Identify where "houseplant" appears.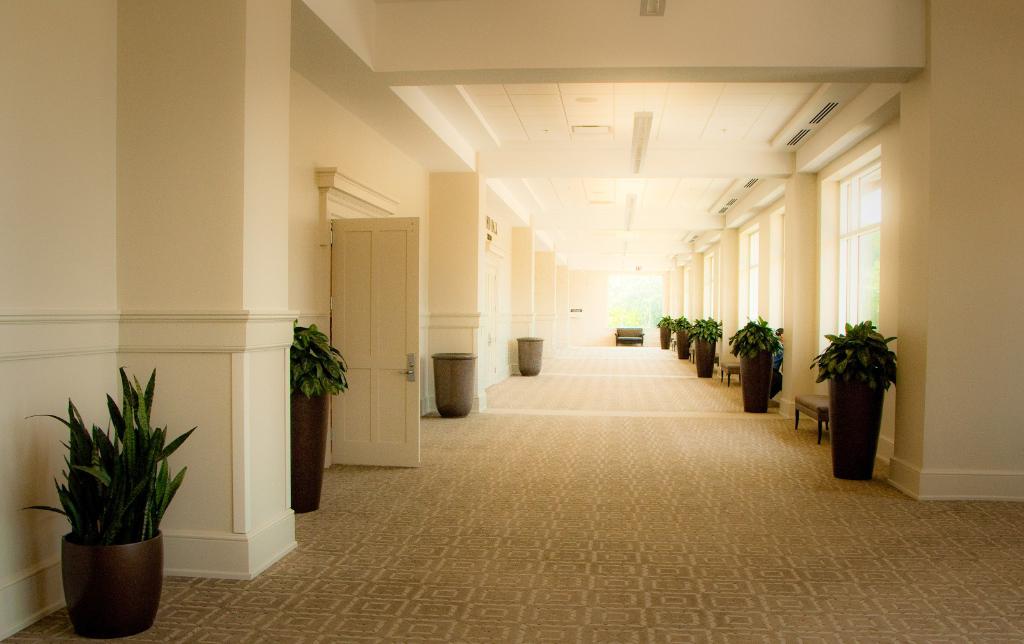
Appears at bbox(19, 360, 200, 642).
